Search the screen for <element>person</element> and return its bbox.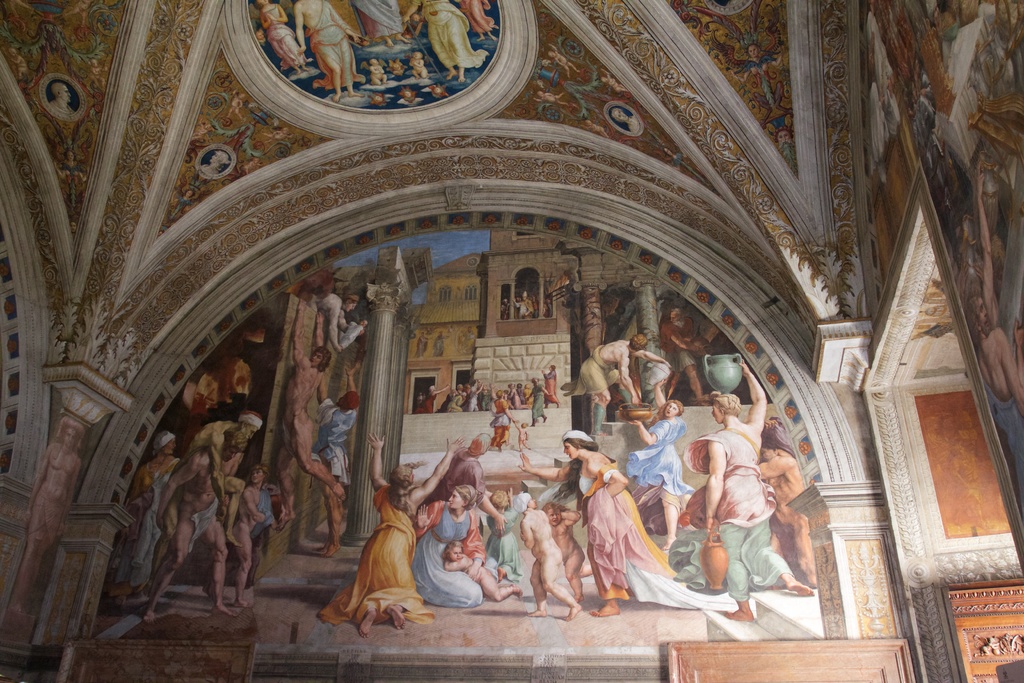
Found: x1=318 y1=360 x2=360 y2=562.
